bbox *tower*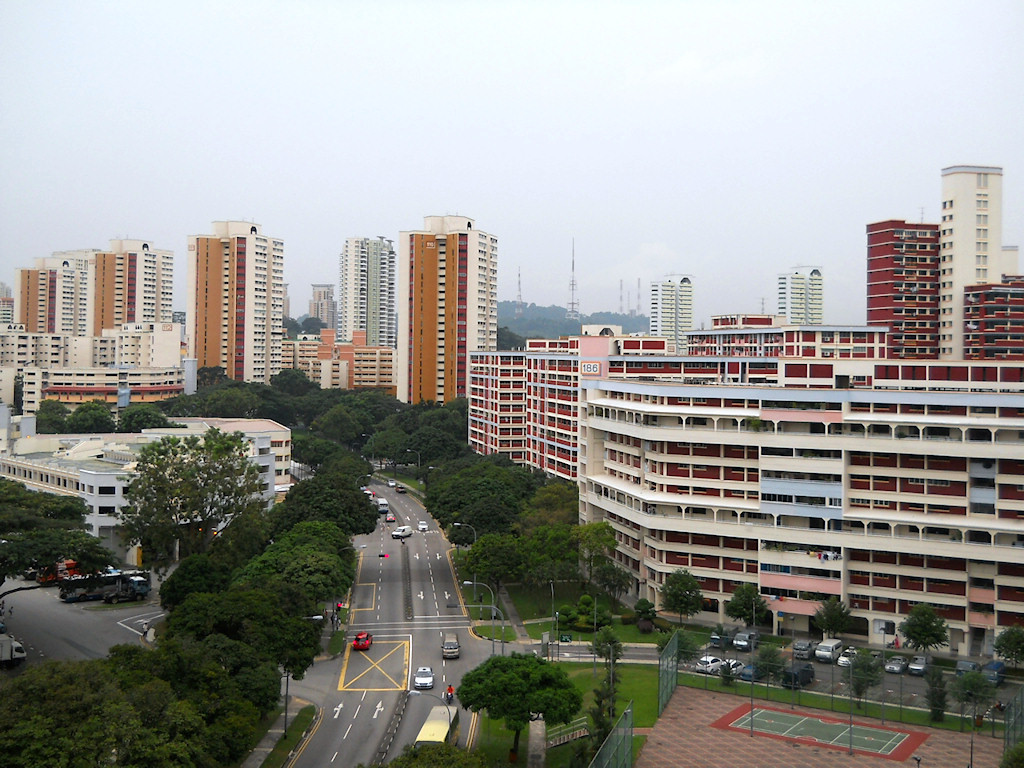
bbox(326, 237, 400, 348)
